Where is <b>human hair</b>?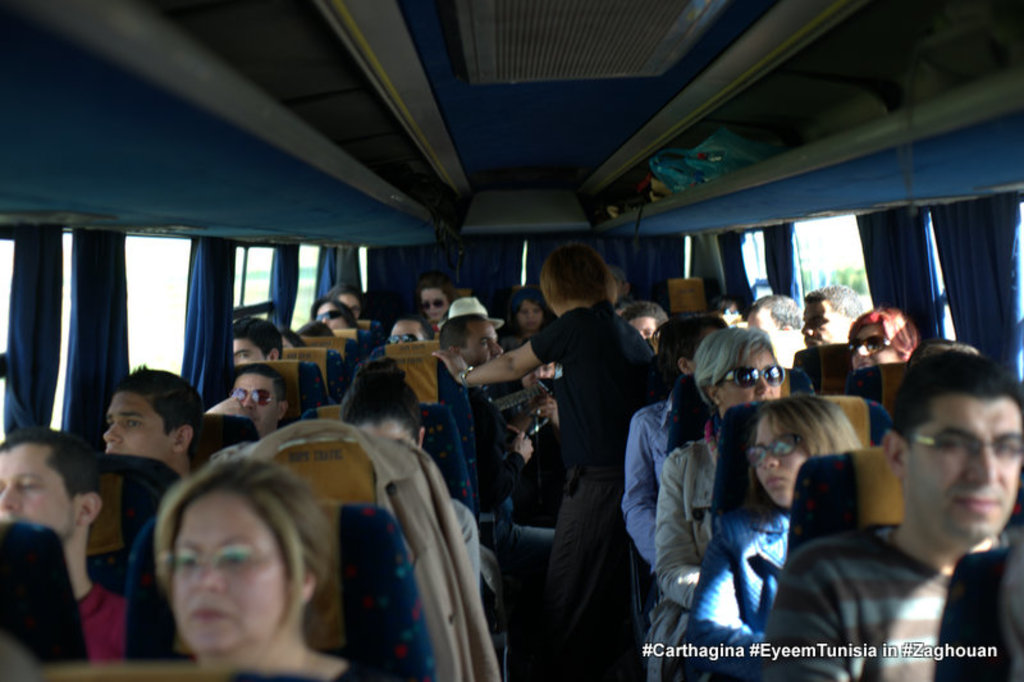
Rect(0, 422, 104, 507).
